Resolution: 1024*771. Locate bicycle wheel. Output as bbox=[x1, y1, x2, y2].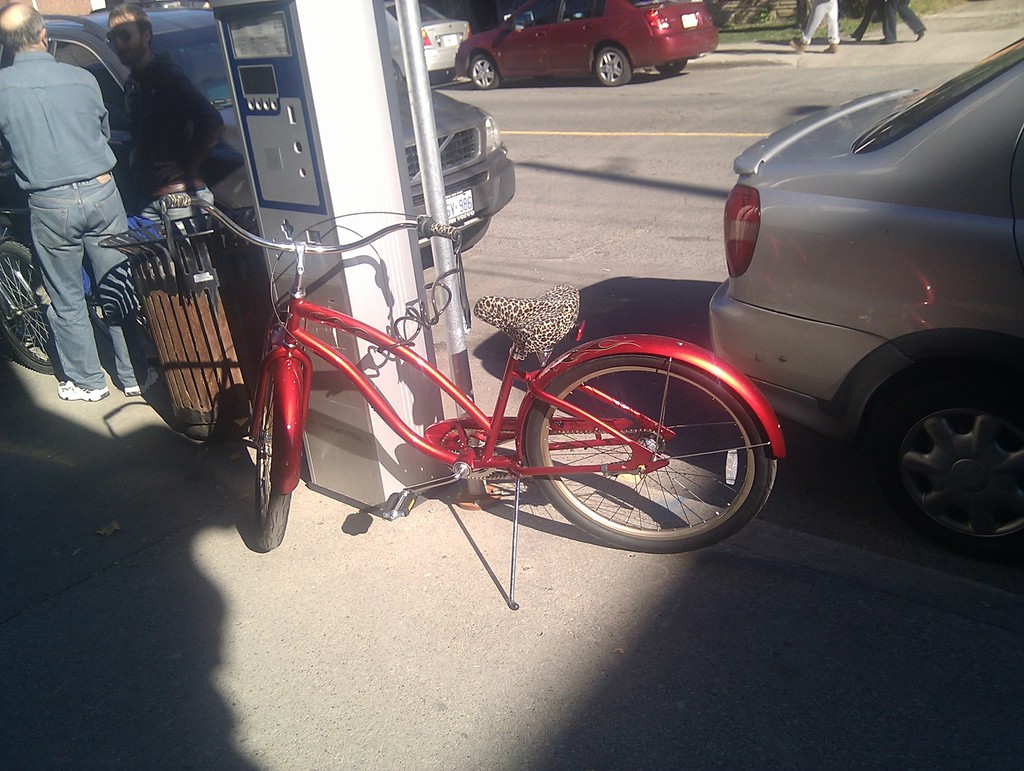
bbox=[251, 359, 291, 558].
